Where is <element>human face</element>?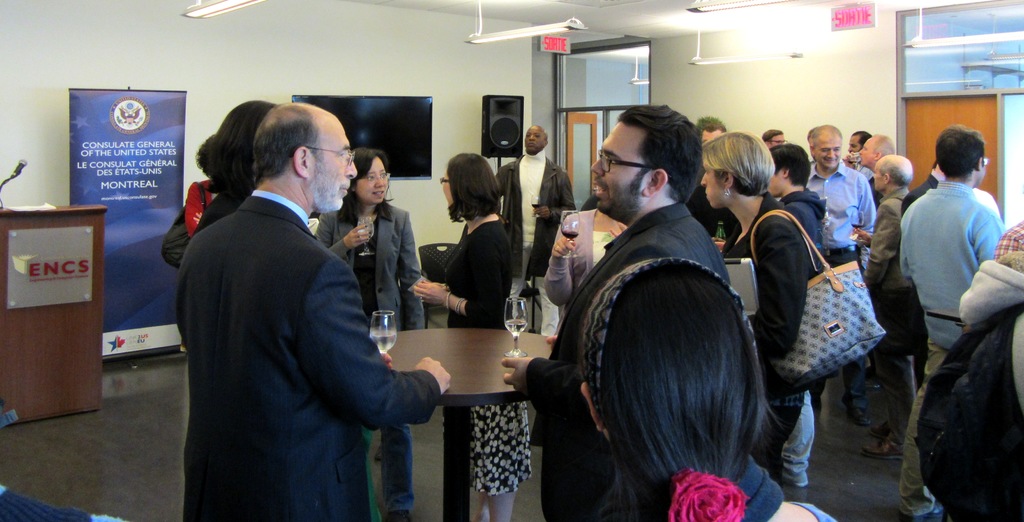
767 136 781 145.
